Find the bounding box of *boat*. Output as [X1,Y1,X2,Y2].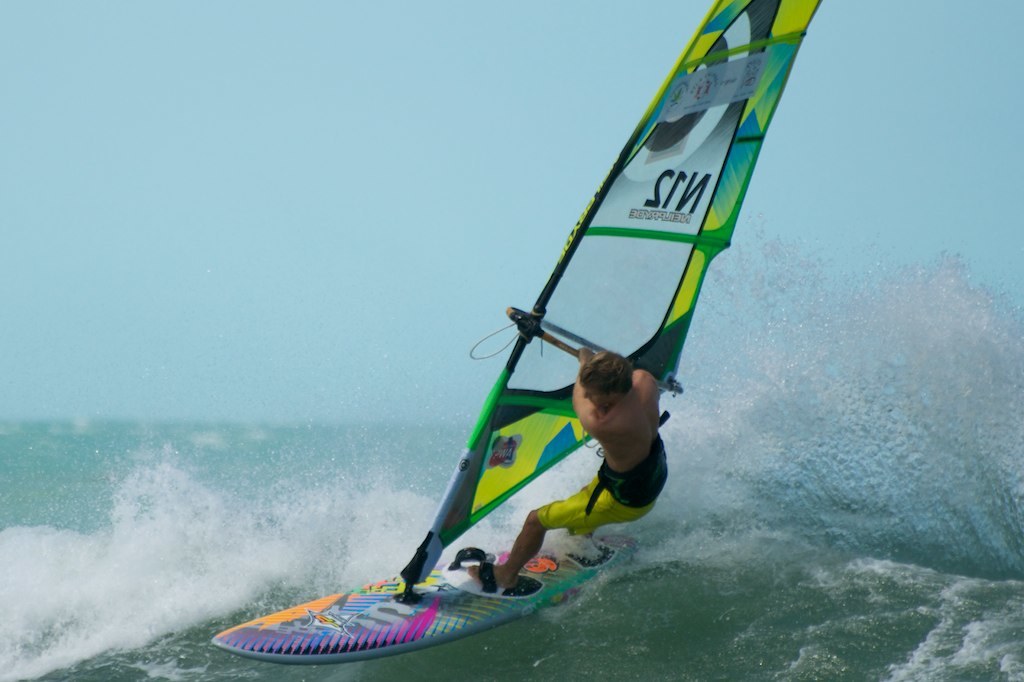
[249,63,835,668].
